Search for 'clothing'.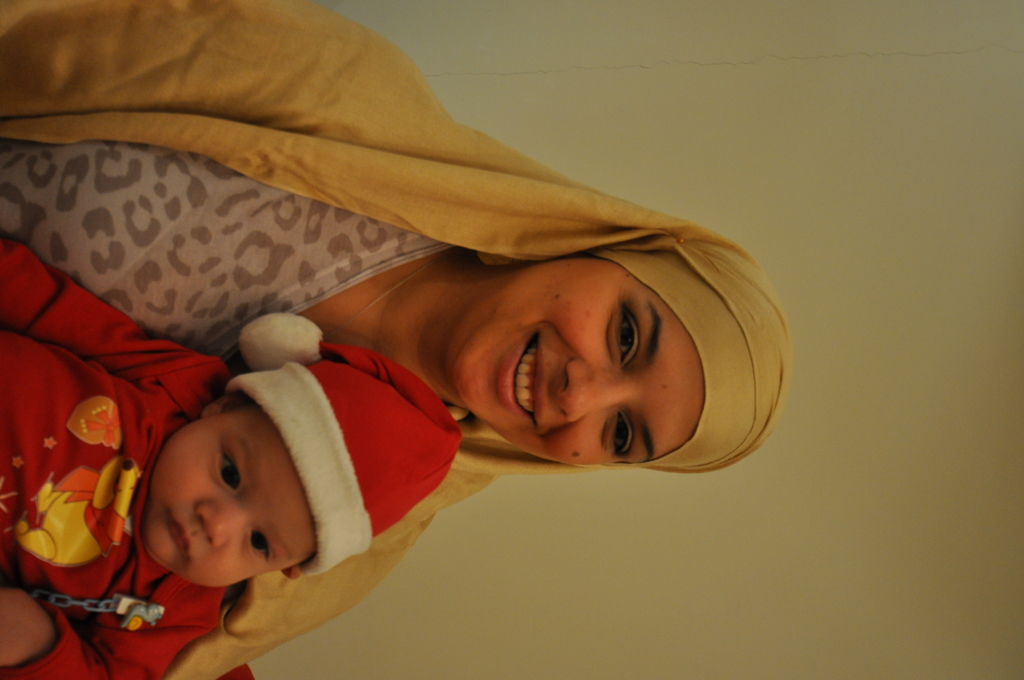
Found at [left=0, top=234, right=232, bottom=679].
